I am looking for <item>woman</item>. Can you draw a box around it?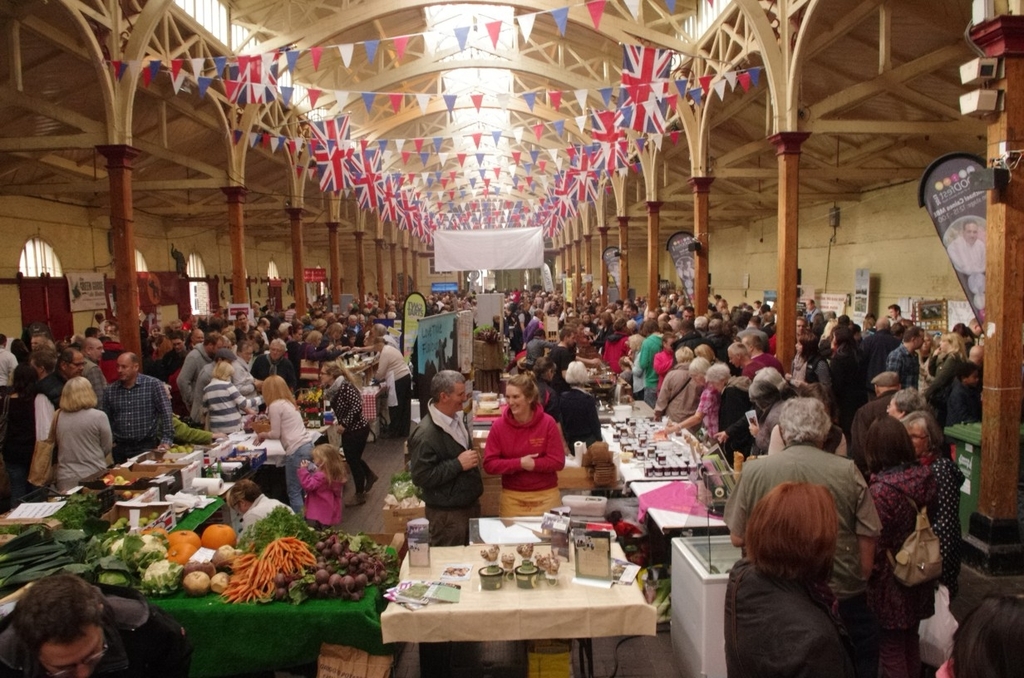
Sure, the bounding box is 606,317,625,373.
